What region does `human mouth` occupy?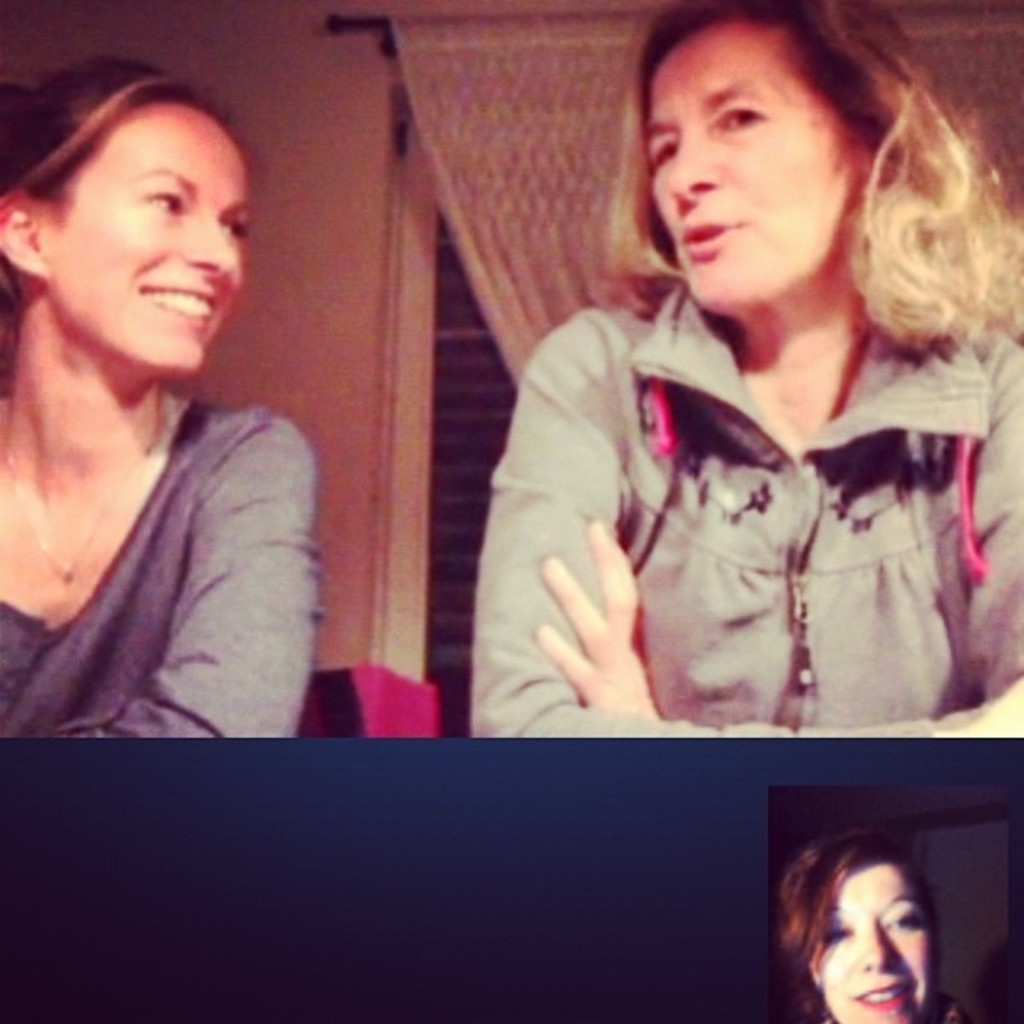
bbox(674, 212, 740, 259).
